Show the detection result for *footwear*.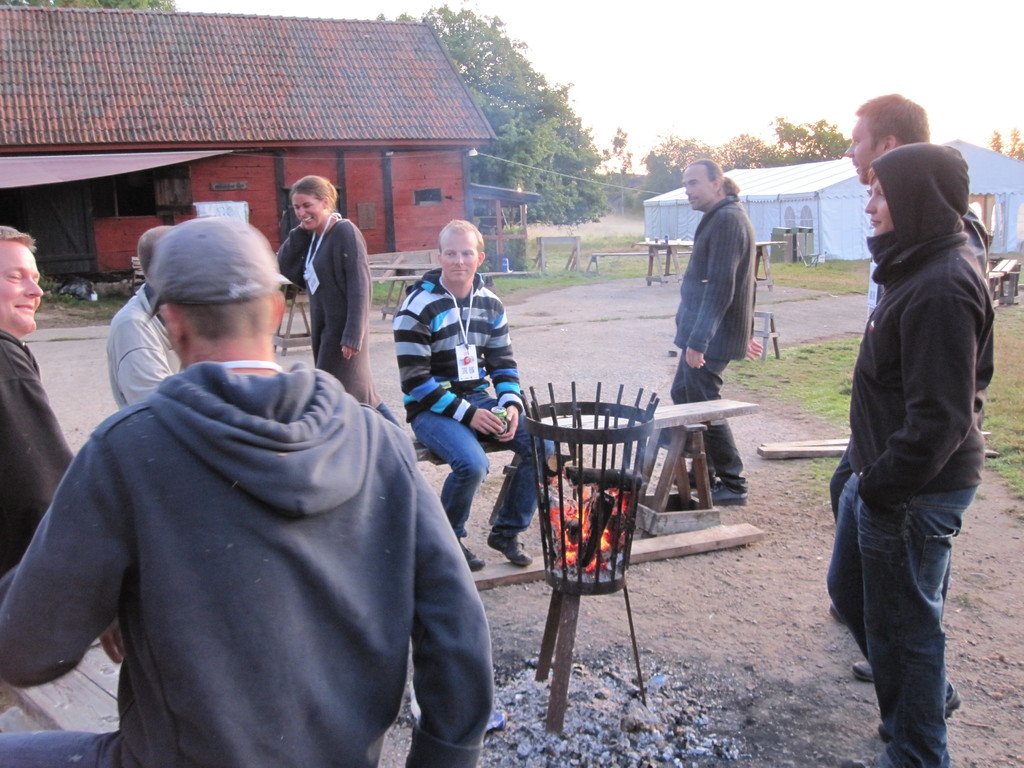
(left=879, top=682, right=965, bottom=742).
